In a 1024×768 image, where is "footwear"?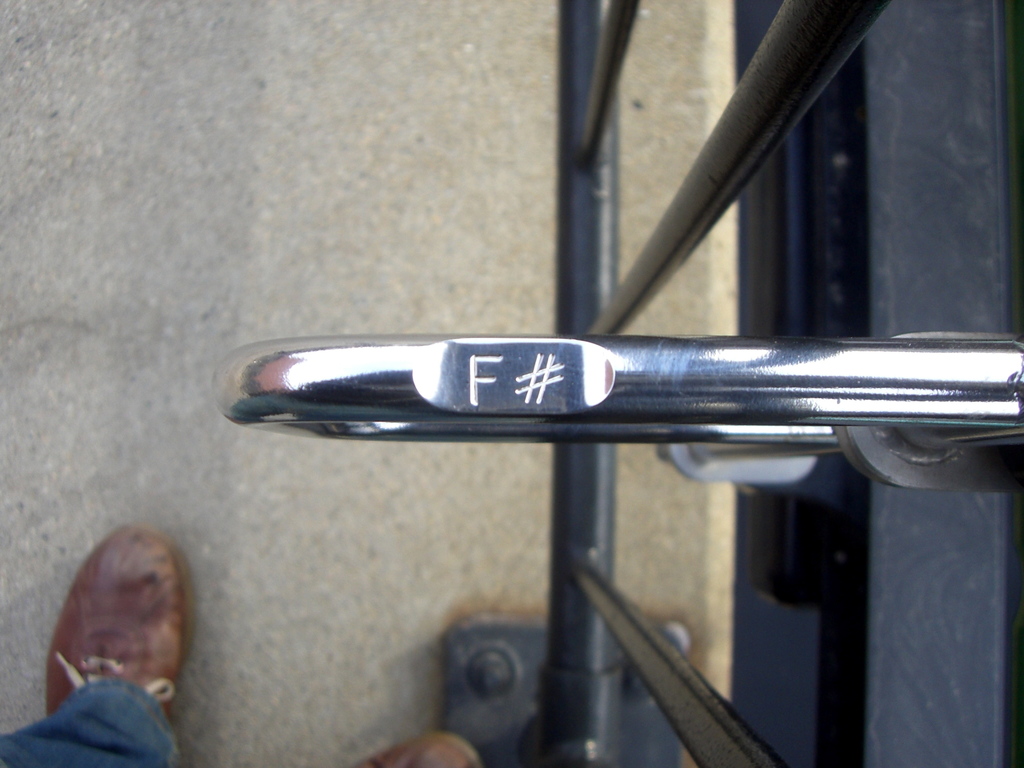
{"x1": 26, "y1": 524, "x2": 189, "y2": 749}.
